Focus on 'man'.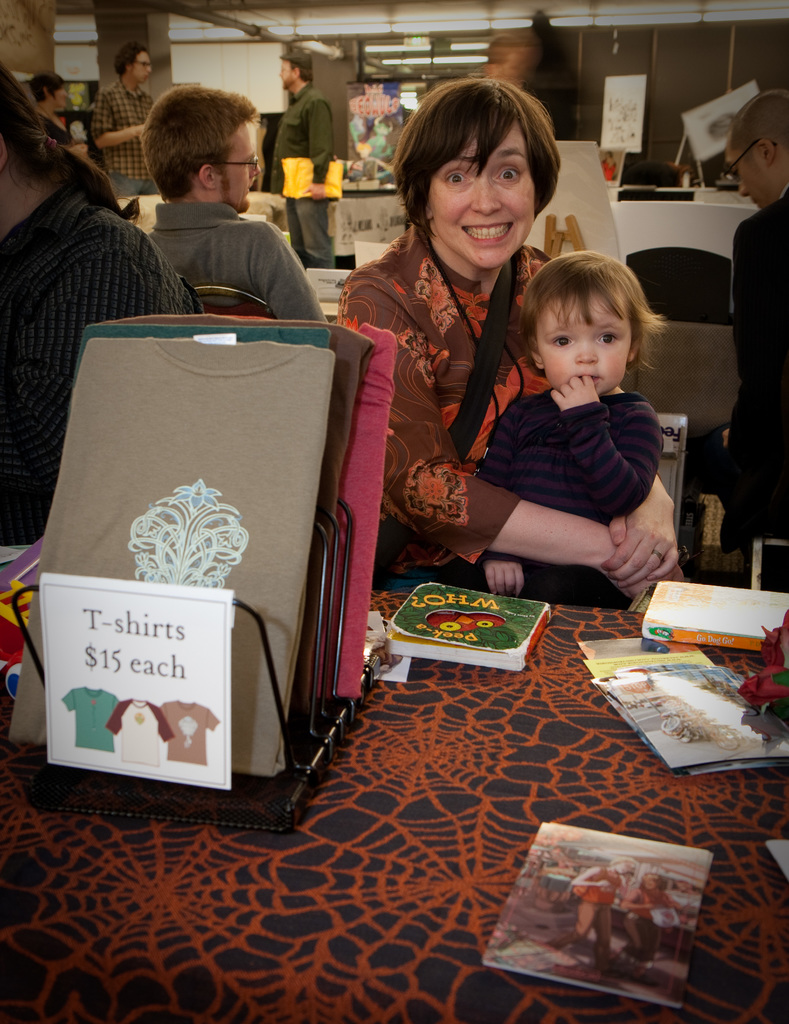
Focused at [0,49,291,305].
